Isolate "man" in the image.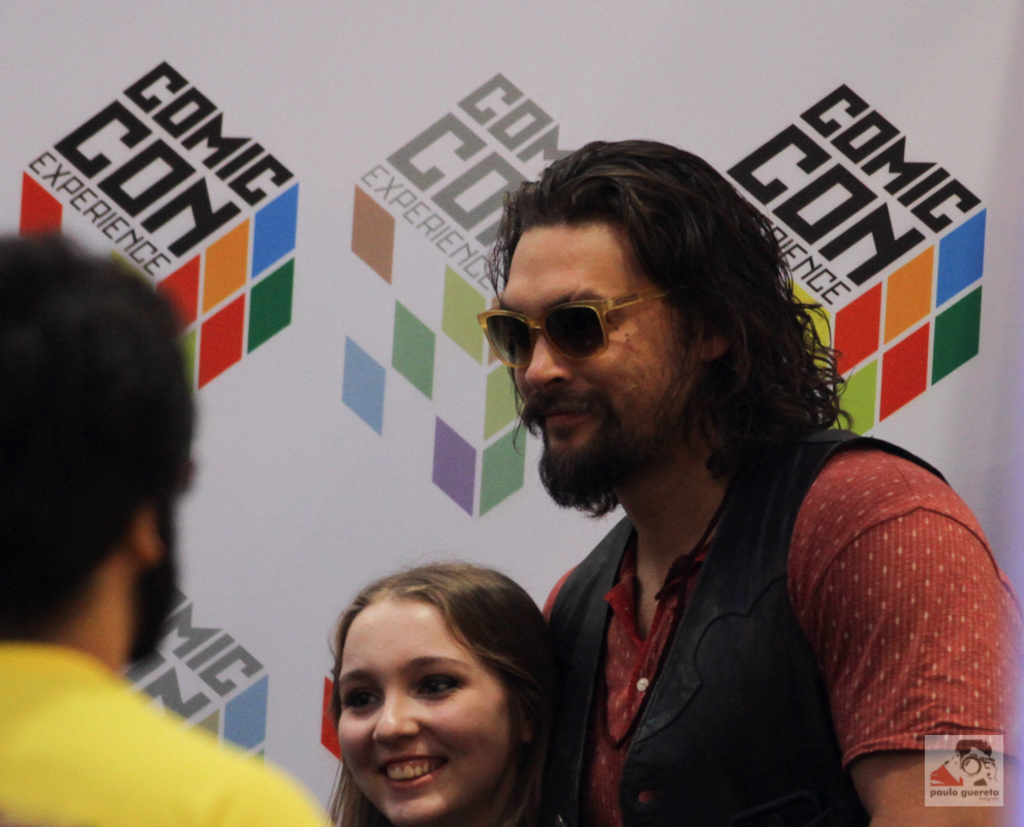
Isolated region: crop(0, 228, 331, 826).
